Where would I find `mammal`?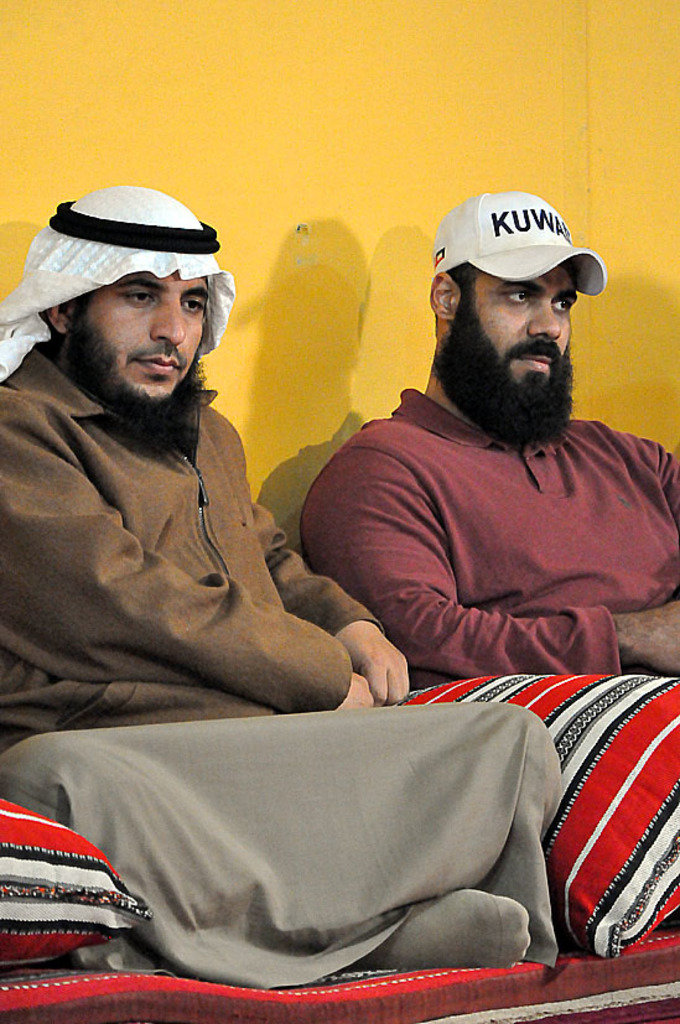
At x1=0 y1=177 x2=566 y2=991.
